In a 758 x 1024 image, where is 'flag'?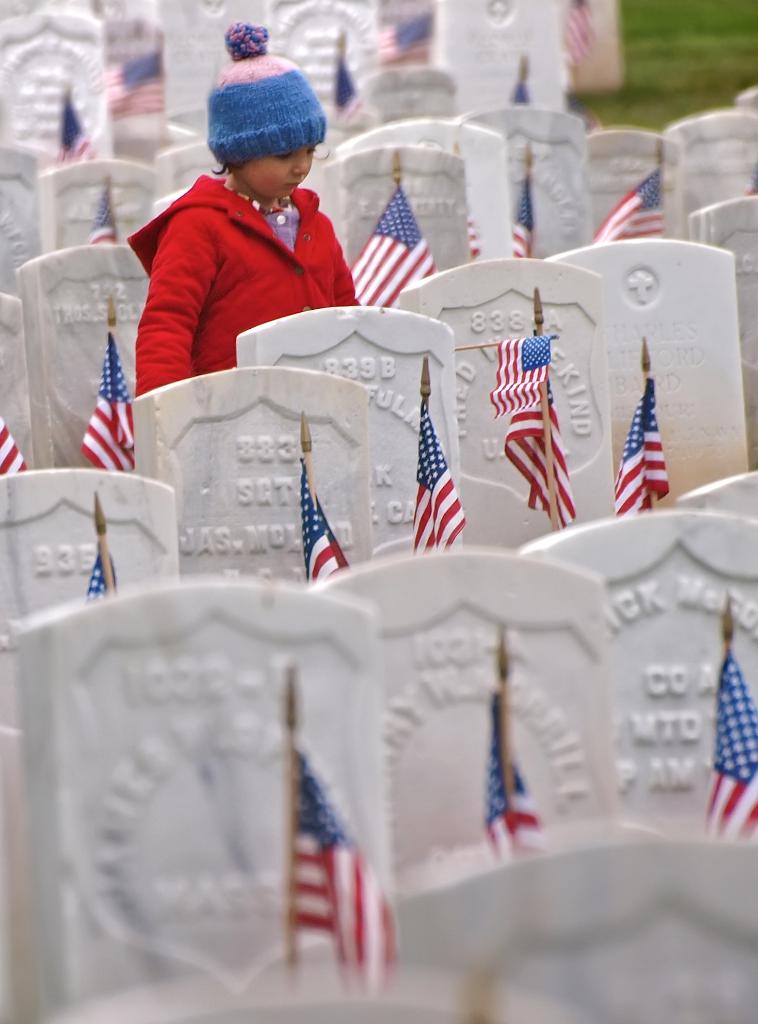
<box>486,333,561,416</box>.
